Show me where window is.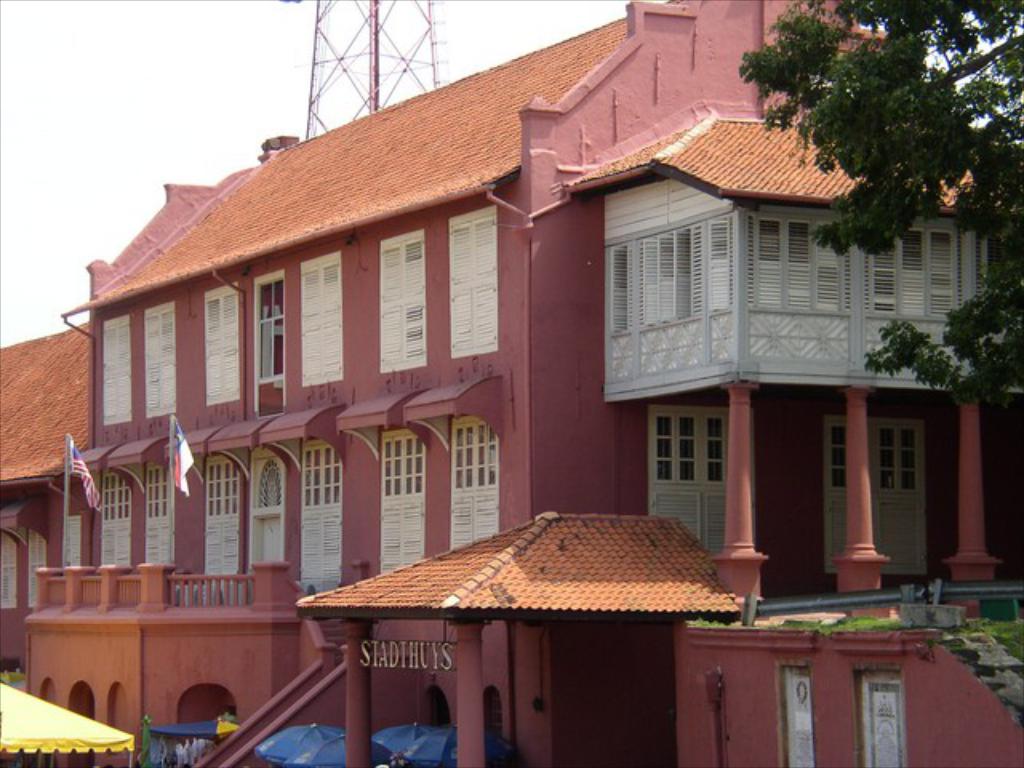
window is at pyautogui.locateOnScreen(650, 413, 738, 504).
